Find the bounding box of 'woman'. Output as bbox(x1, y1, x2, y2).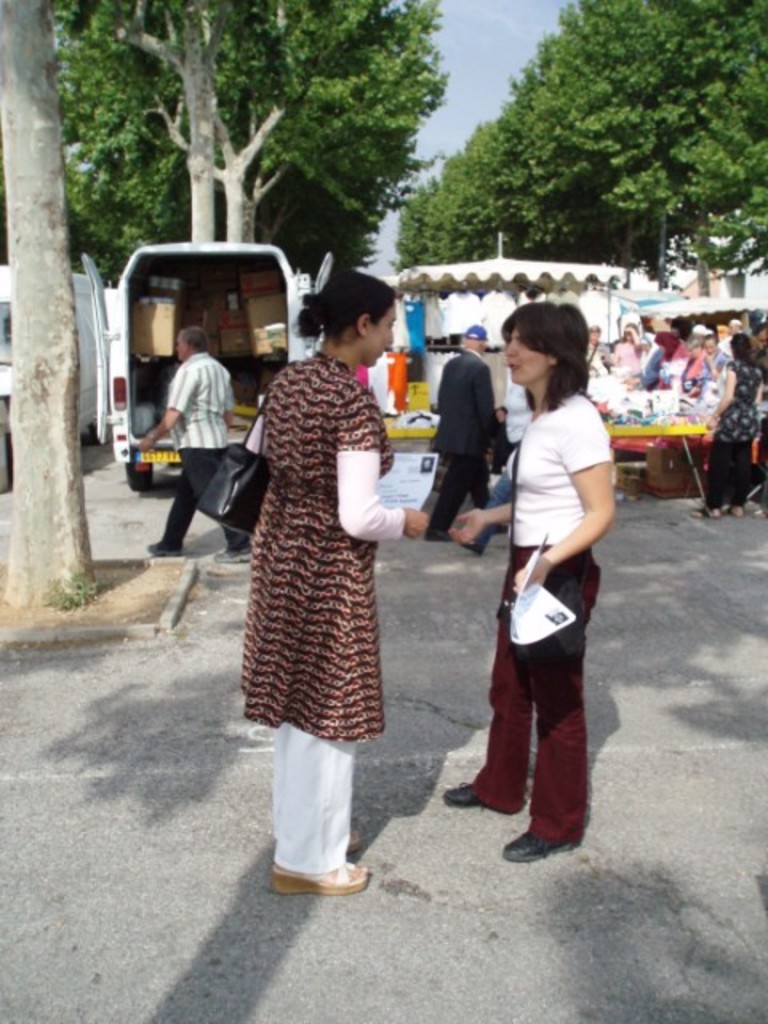
bbox(589, 317, 611, 379).
